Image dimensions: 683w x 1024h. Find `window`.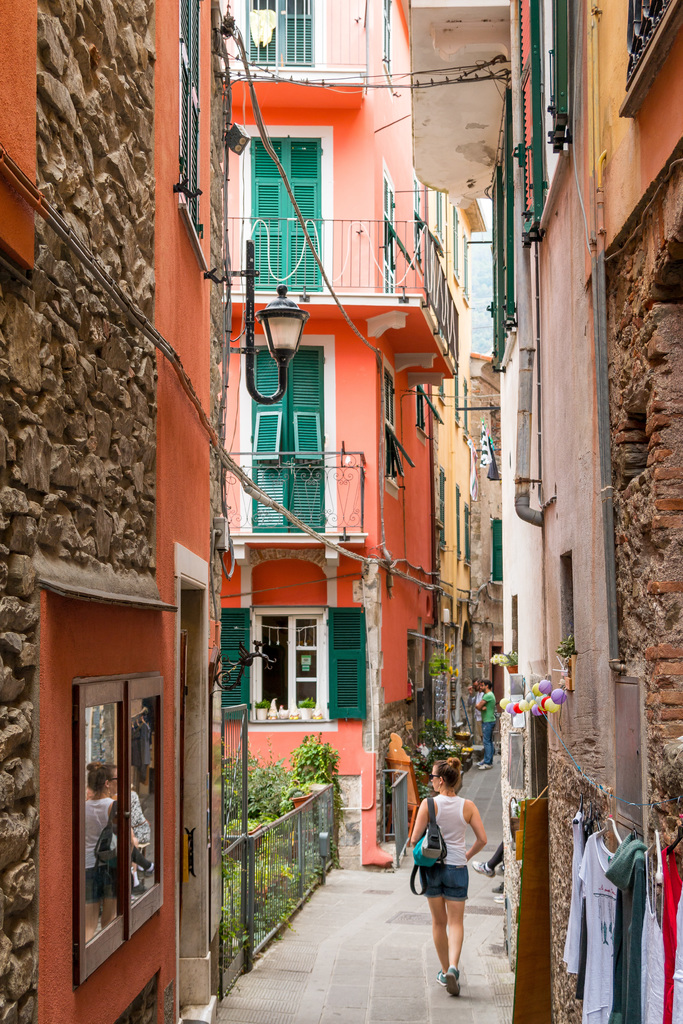
241, 284, 341, 563.
